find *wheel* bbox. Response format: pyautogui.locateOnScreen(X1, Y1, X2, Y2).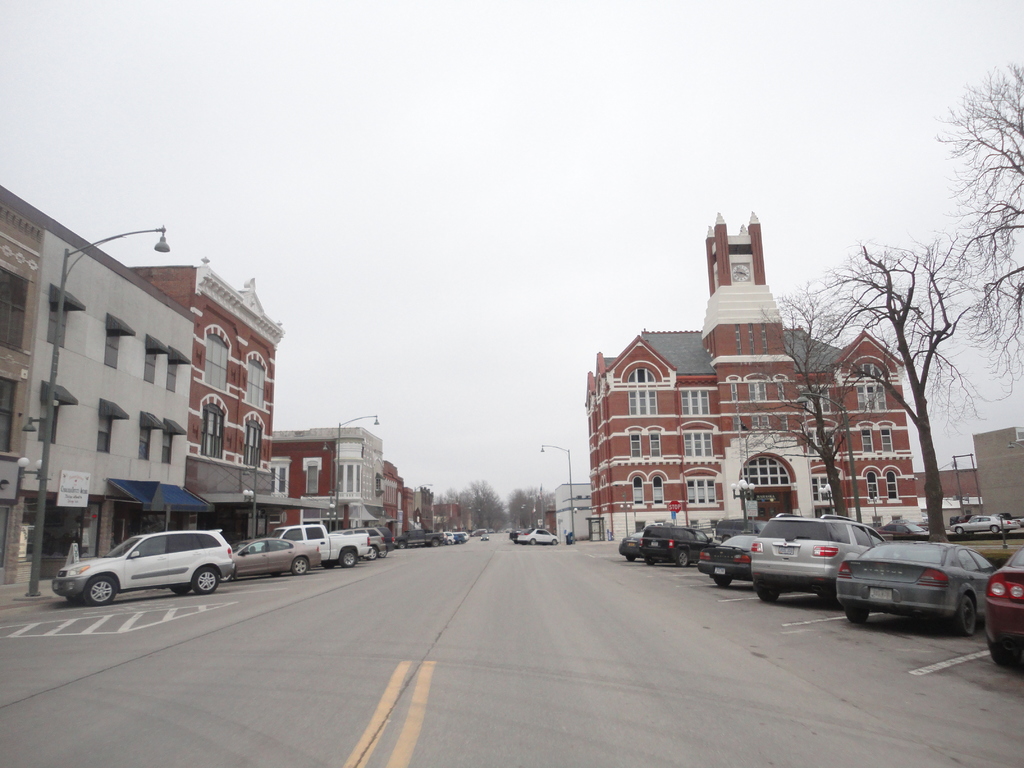
pyautogui.locateOnScreen(65, 594, 80, 610).
